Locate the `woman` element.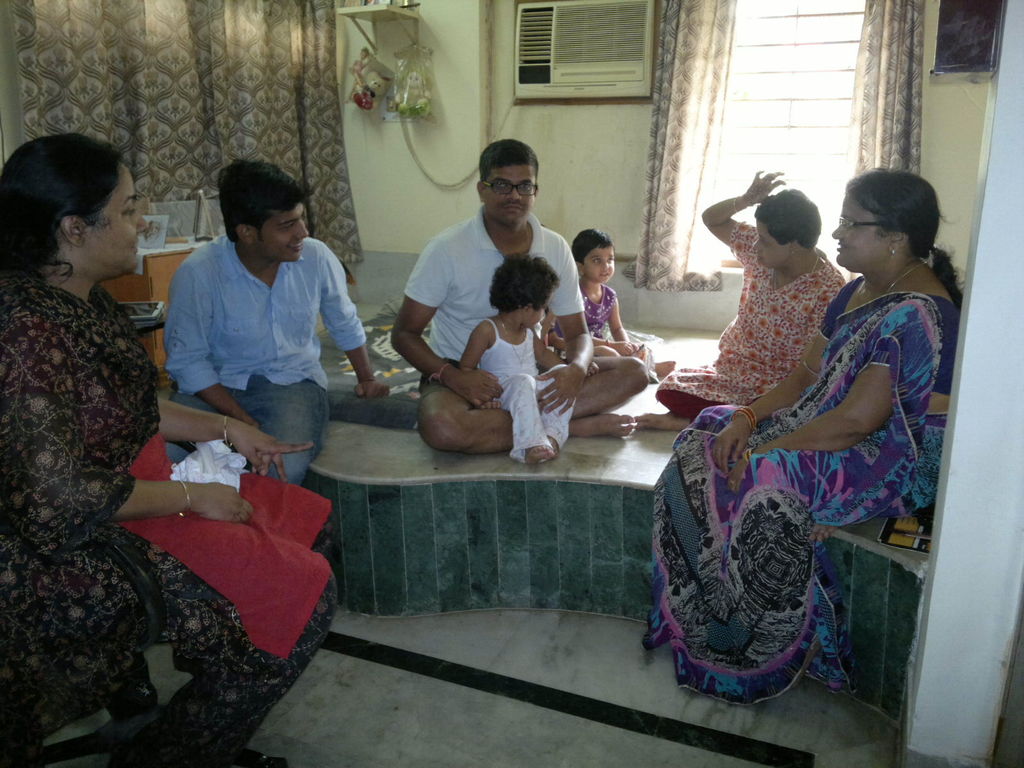
Element bbox: region(655, 152, 957, 696).
